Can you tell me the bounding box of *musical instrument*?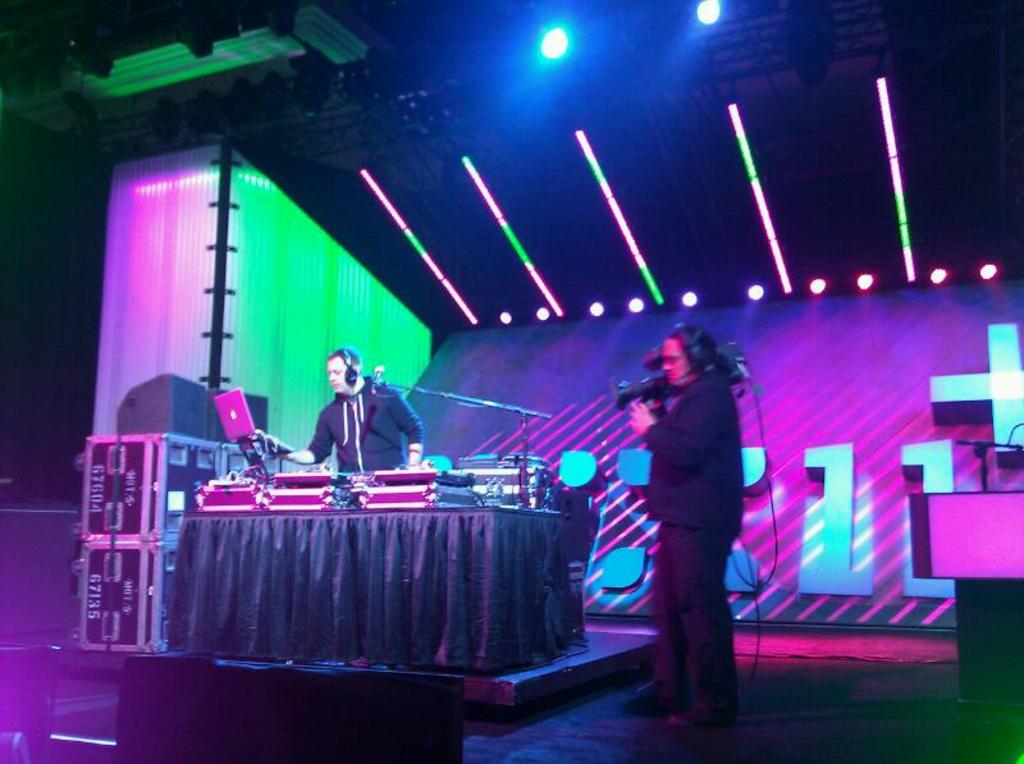
x1=197 y1=466 x2=490 y2=514.
